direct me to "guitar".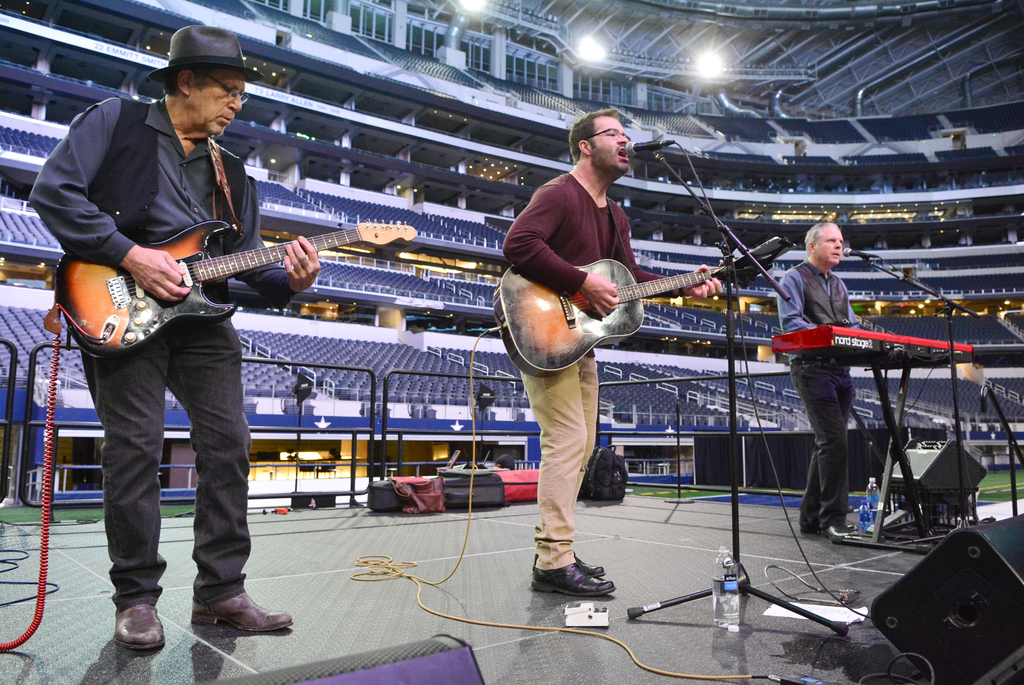
Direction: locate(497, 249, 763, 373).
